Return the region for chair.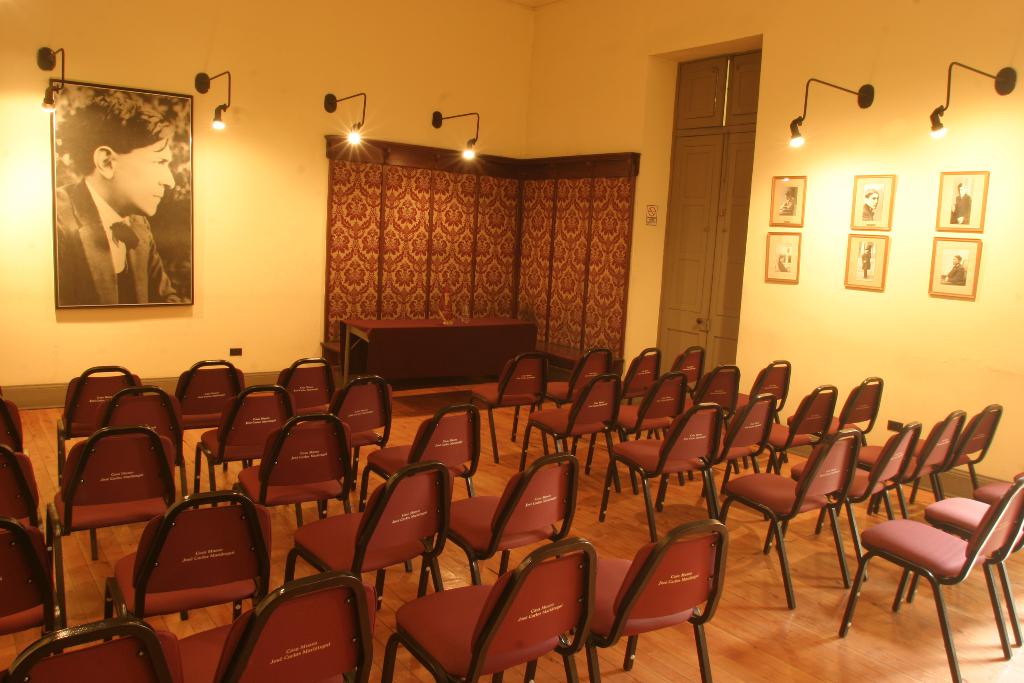
(left=894, top=504, right=1021, bottom=646).
